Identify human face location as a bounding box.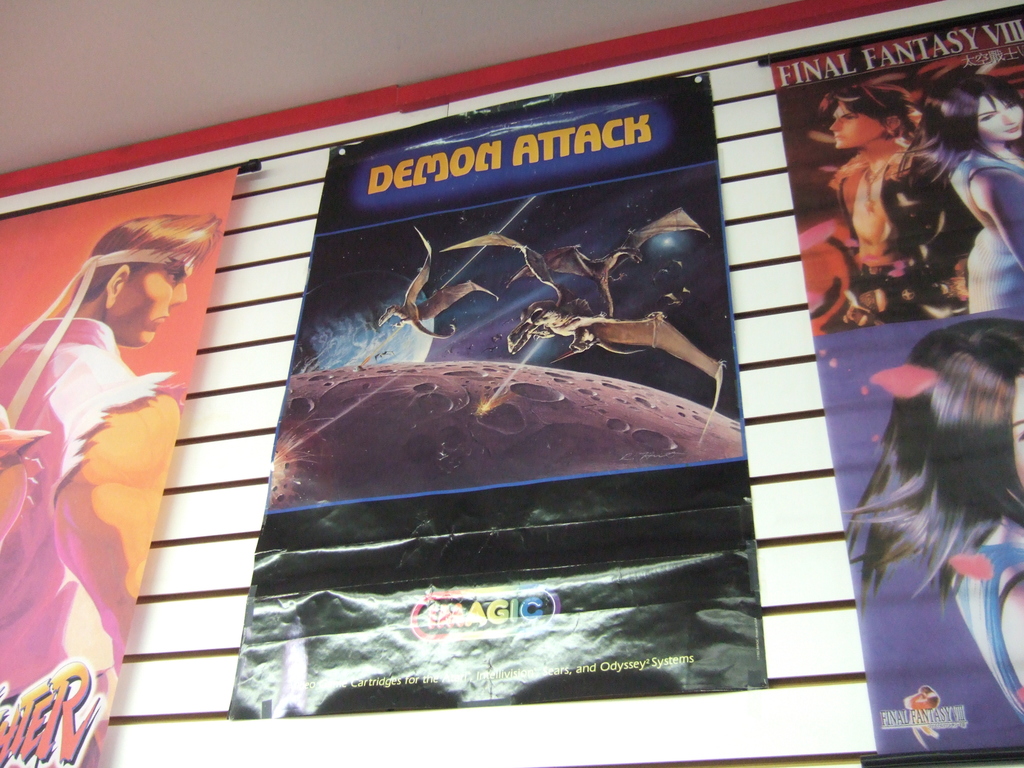
box(980, 95, 1022, 139).
